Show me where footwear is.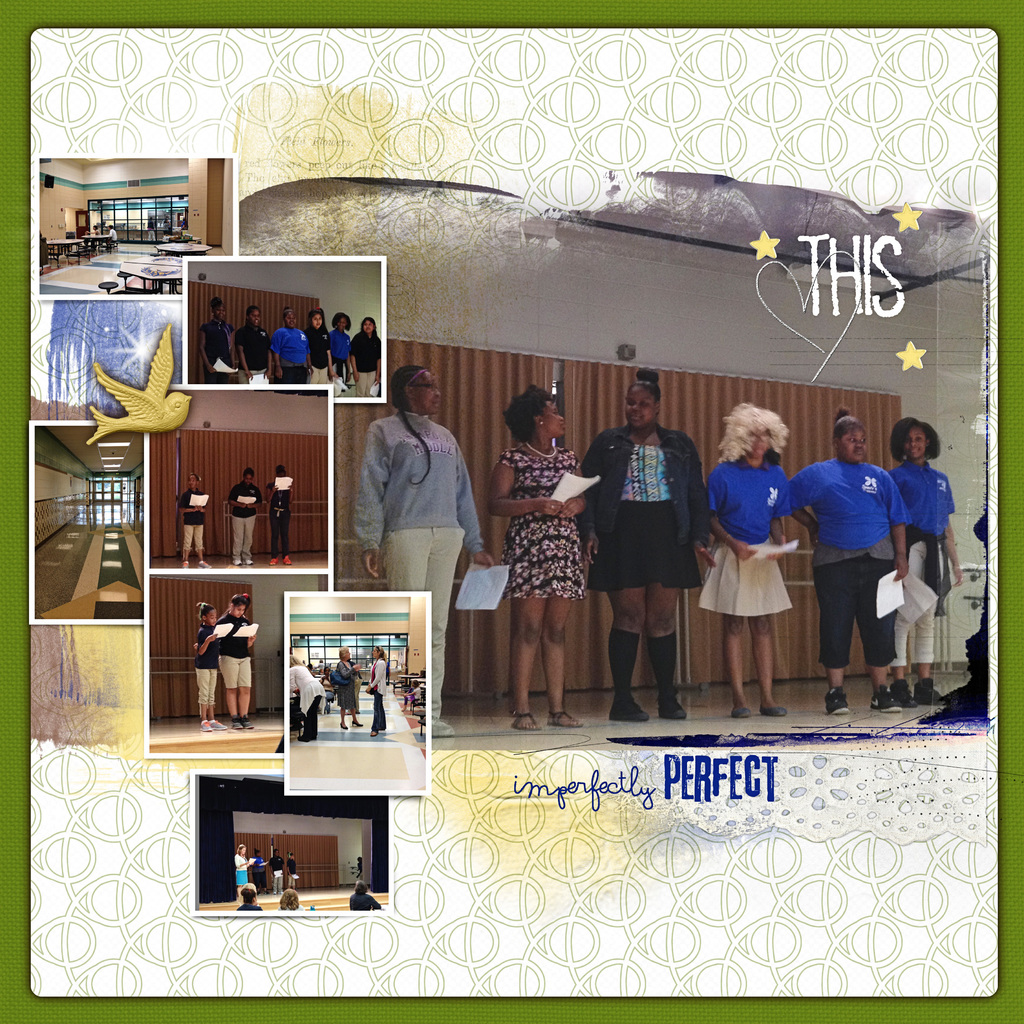
footwear is at x1=917 y1=673 x2=941 y2=703.
